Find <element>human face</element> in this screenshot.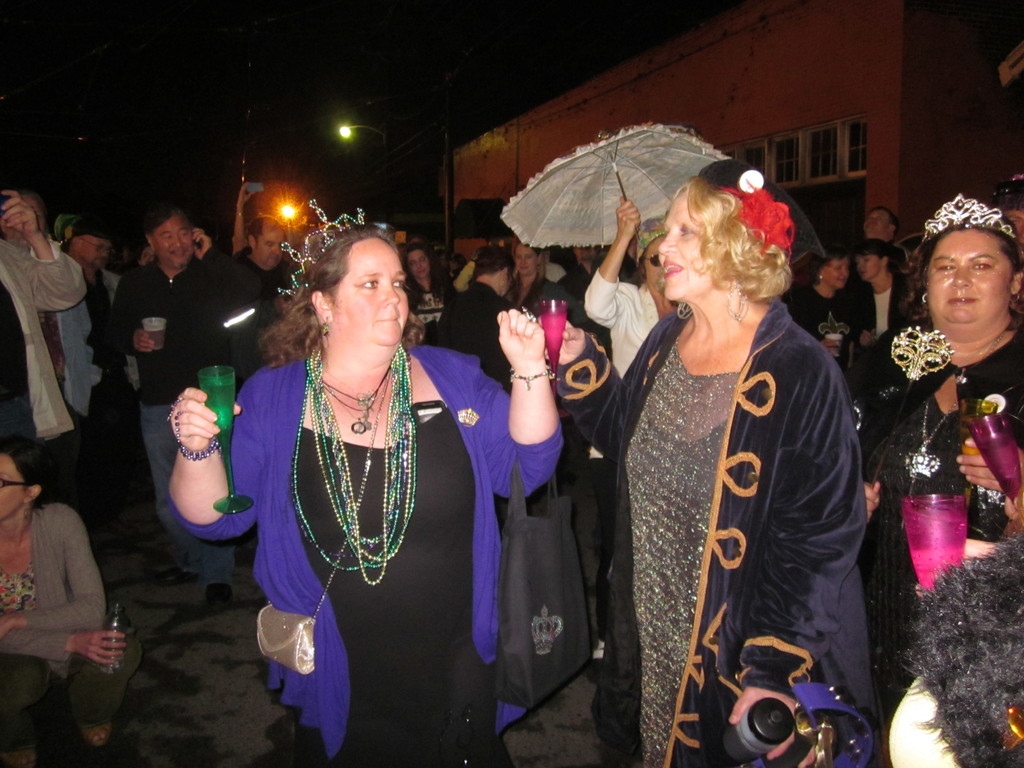
The bounding box for <element>human face</element> is pyautogui.locateOnScreen(826, 262, 852, 288).
